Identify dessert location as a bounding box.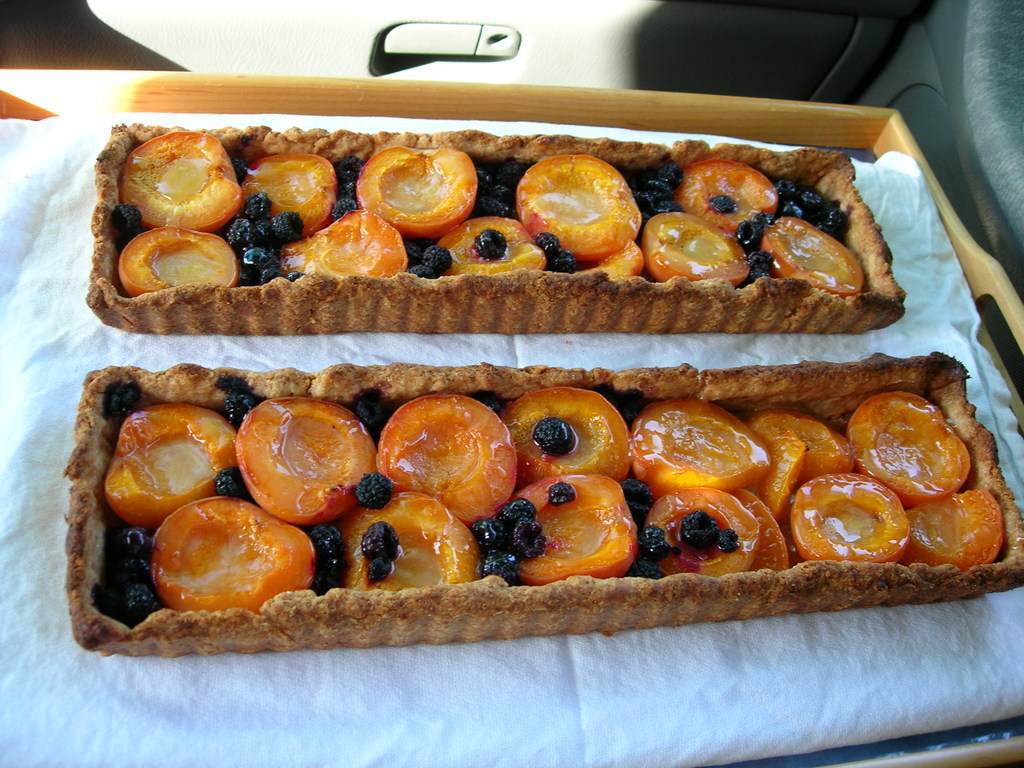
[155,497,321,605].
